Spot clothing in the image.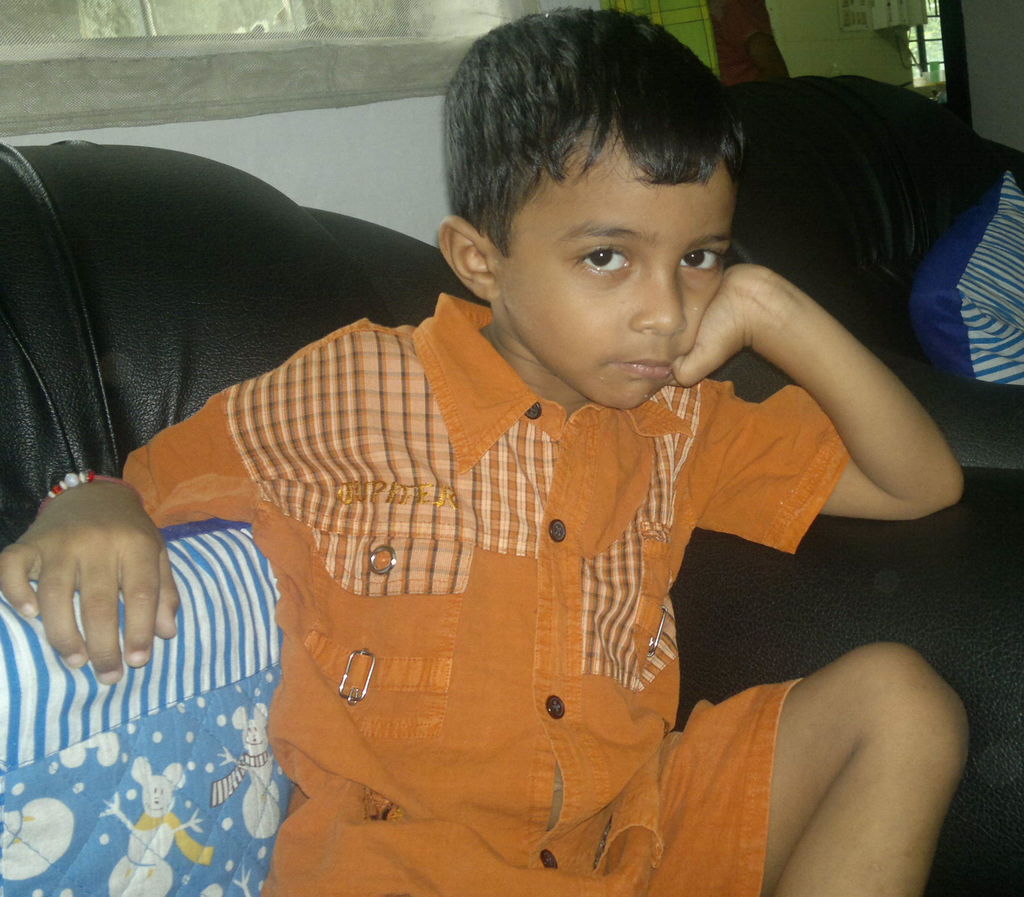
clothing found at select_region(164, 138, 957, 864).
